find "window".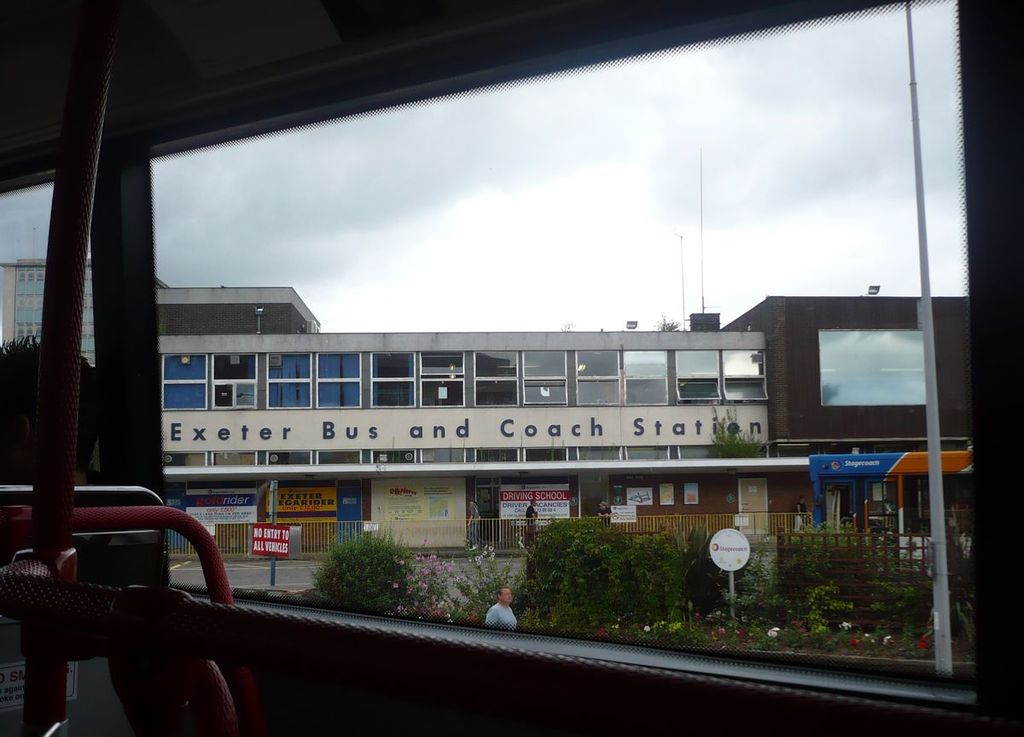
detection(478, 352, 516, 403).
